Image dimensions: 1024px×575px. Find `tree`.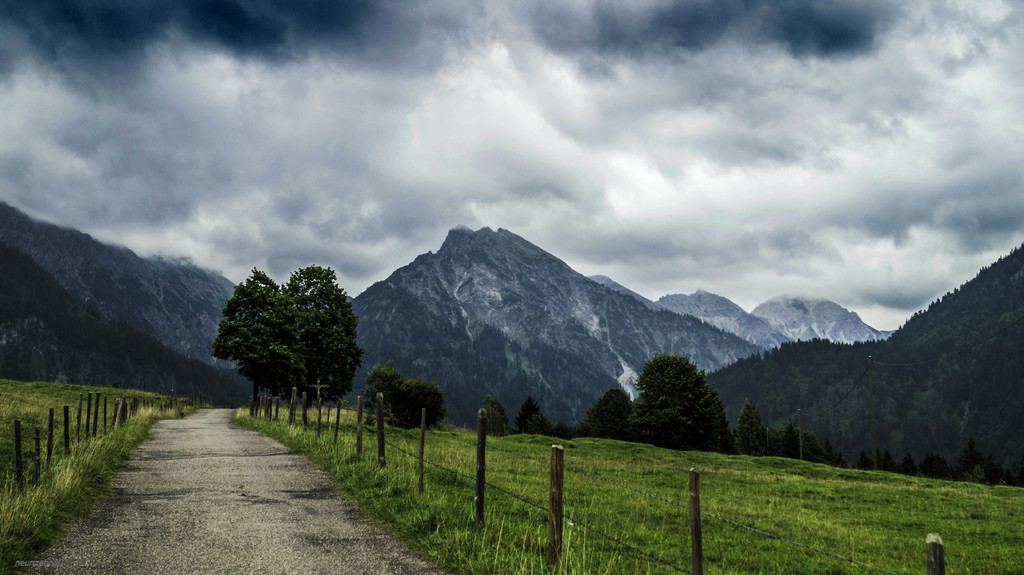
[484,395,511,431].
